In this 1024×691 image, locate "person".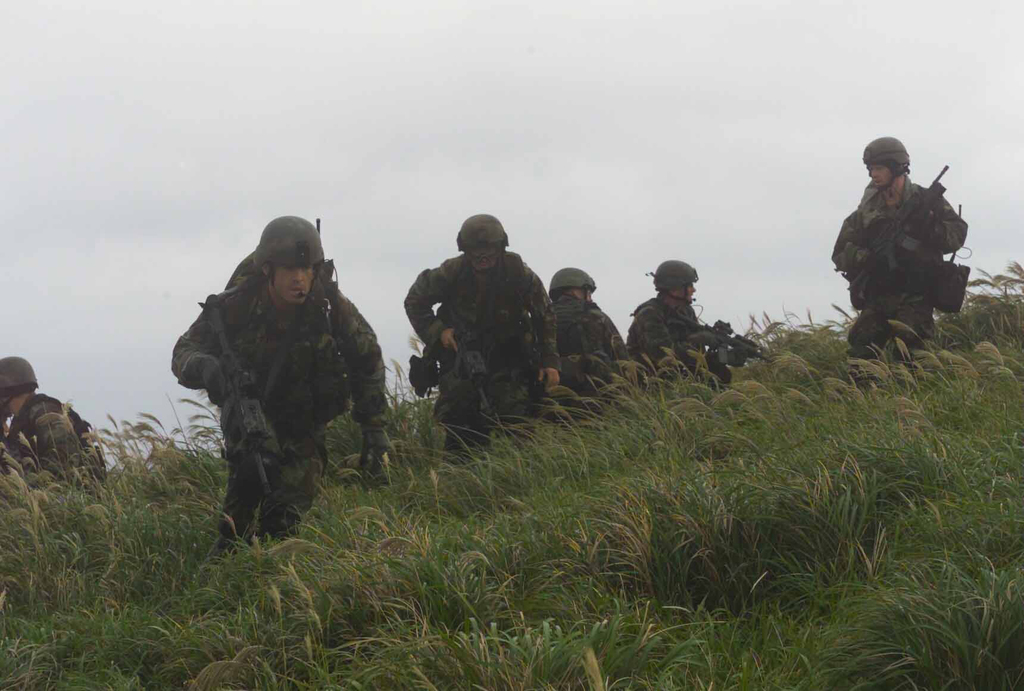
Bounding box: locate(0, 352, 106, 492).
